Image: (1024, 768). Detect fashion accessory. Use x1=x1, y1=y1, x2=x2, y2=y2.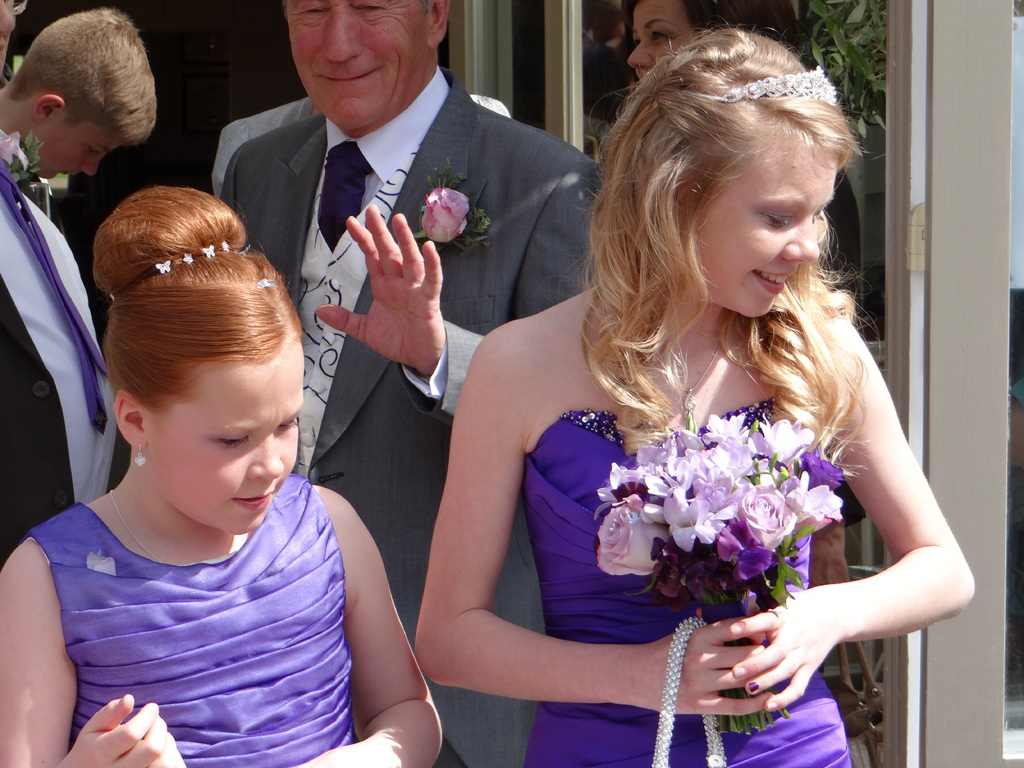
x1=111, y1=238, x2=231, y2=299.
